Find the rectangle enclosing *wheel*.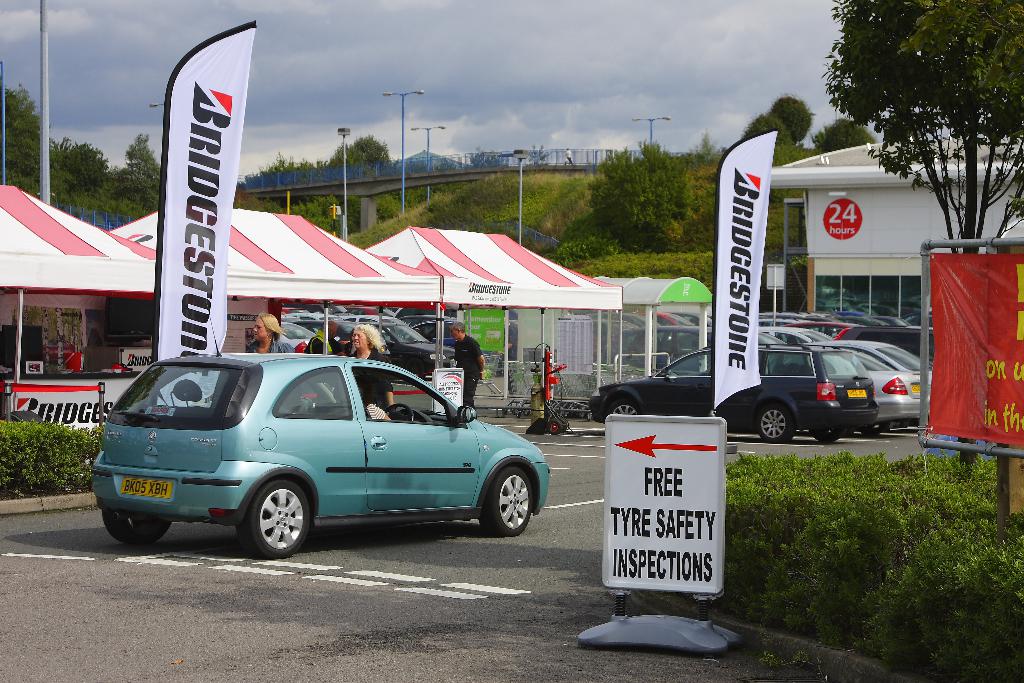
[501, 407, 506, 414].
